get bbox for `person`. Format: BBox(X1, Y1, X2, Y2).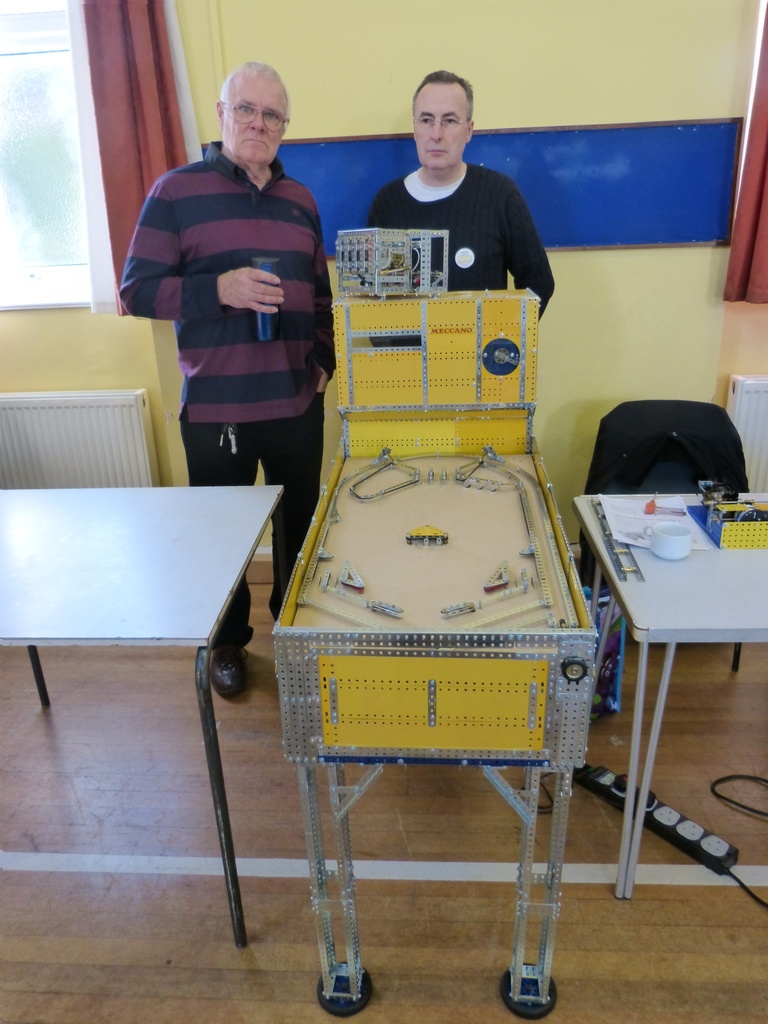
BBox(120, 60, 335, 697).
